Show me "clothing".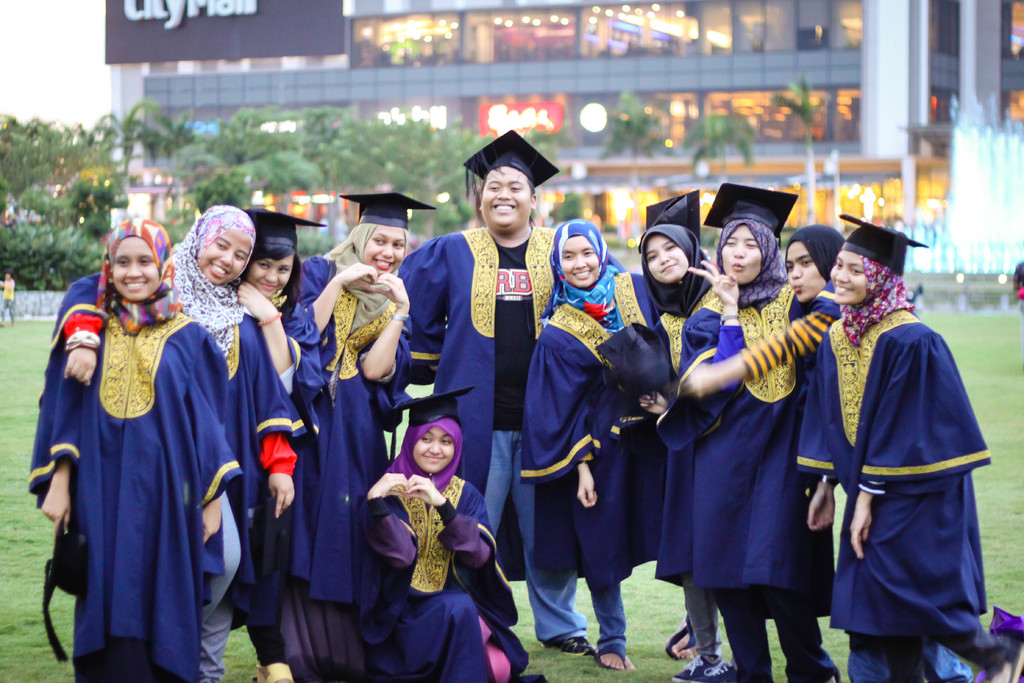
"clothing" is here: {"left": 294, "top": 248, "right": 409, "bottom": 681}.
